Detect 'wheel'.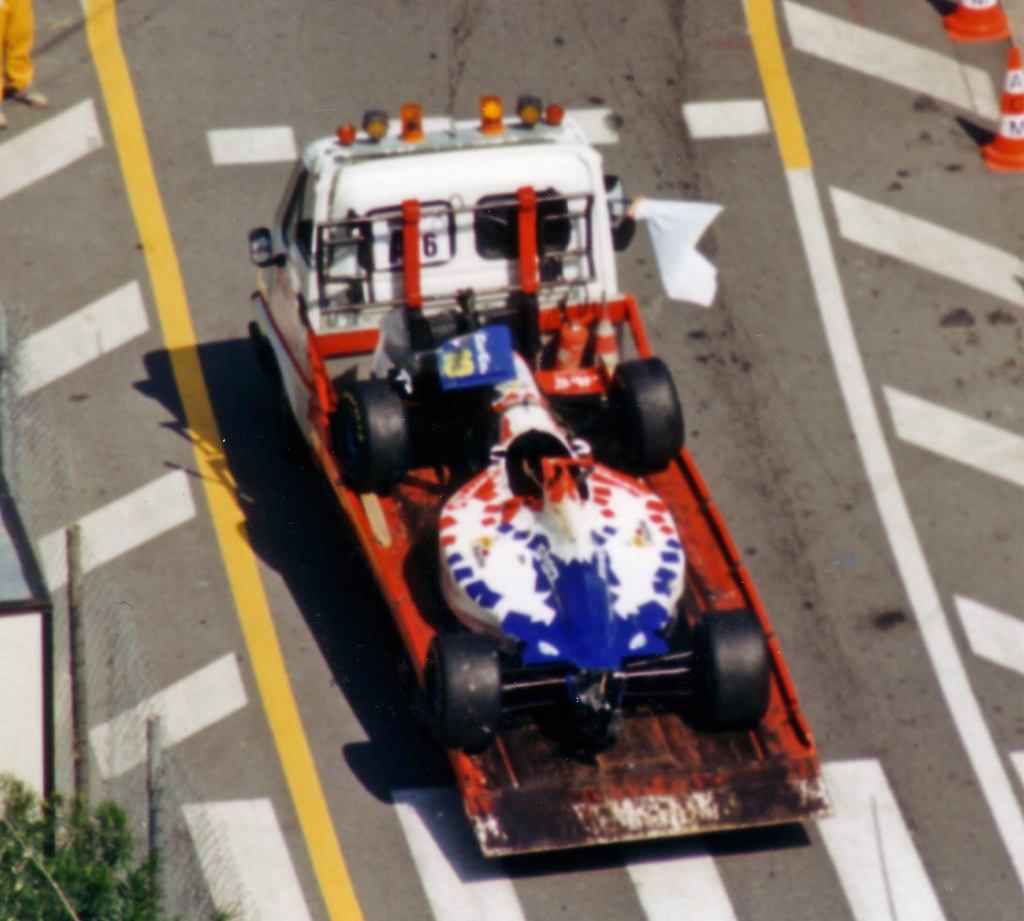
Detected at <region>332, 378, 398, 494</region>.
